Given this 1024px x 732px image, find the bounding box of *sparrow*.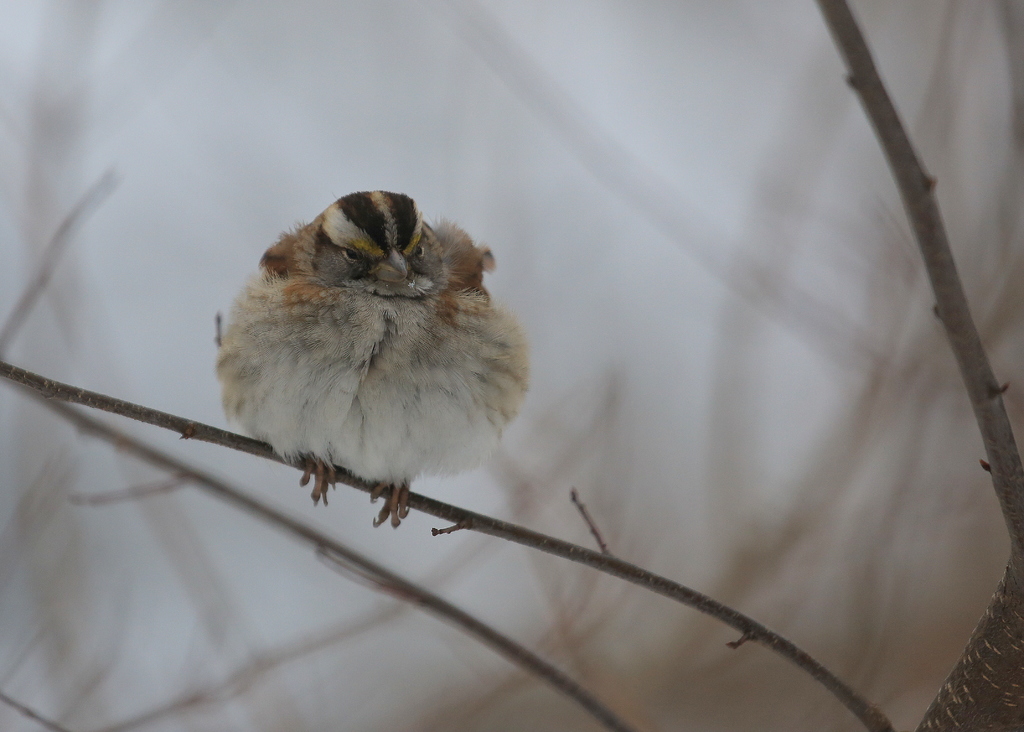
205:190:536:533.
